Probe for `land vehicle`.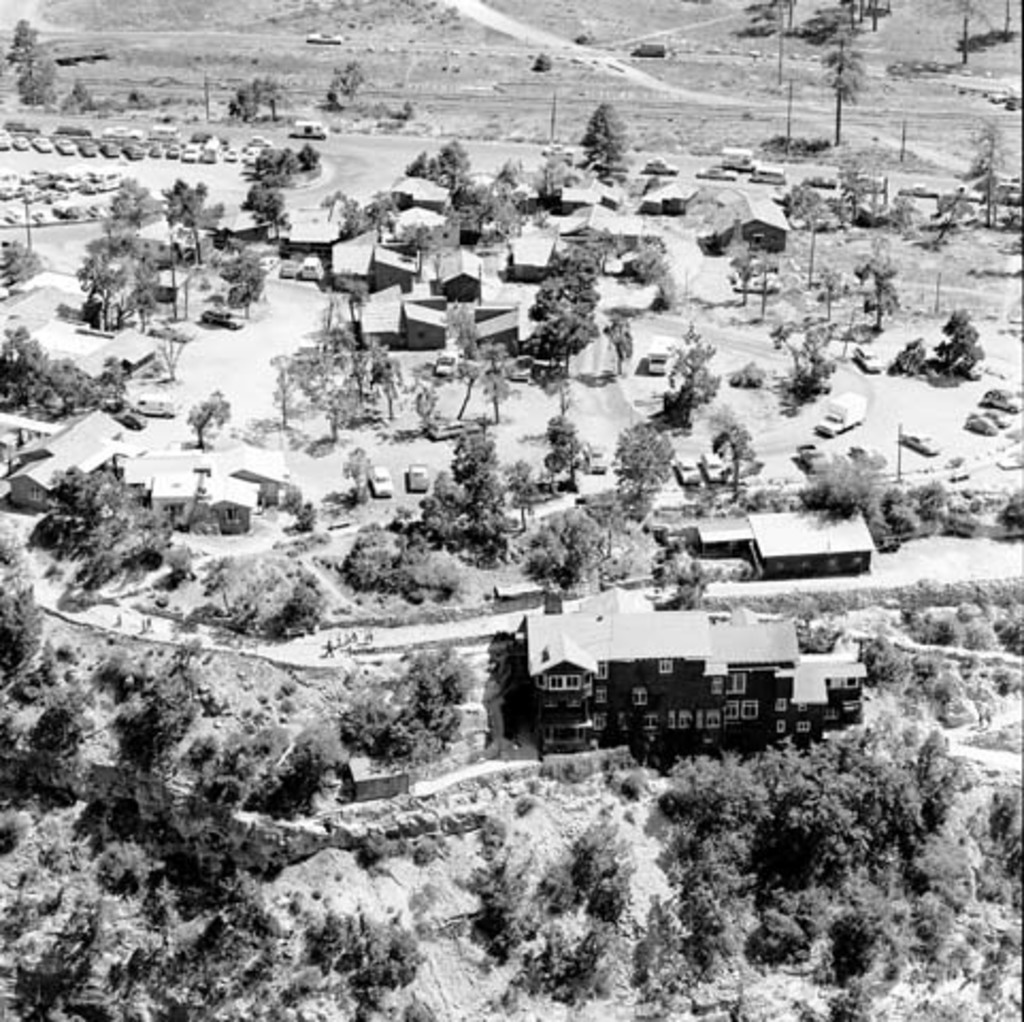
Probe result: (left=53, top=132, right=77, bottom=155).
